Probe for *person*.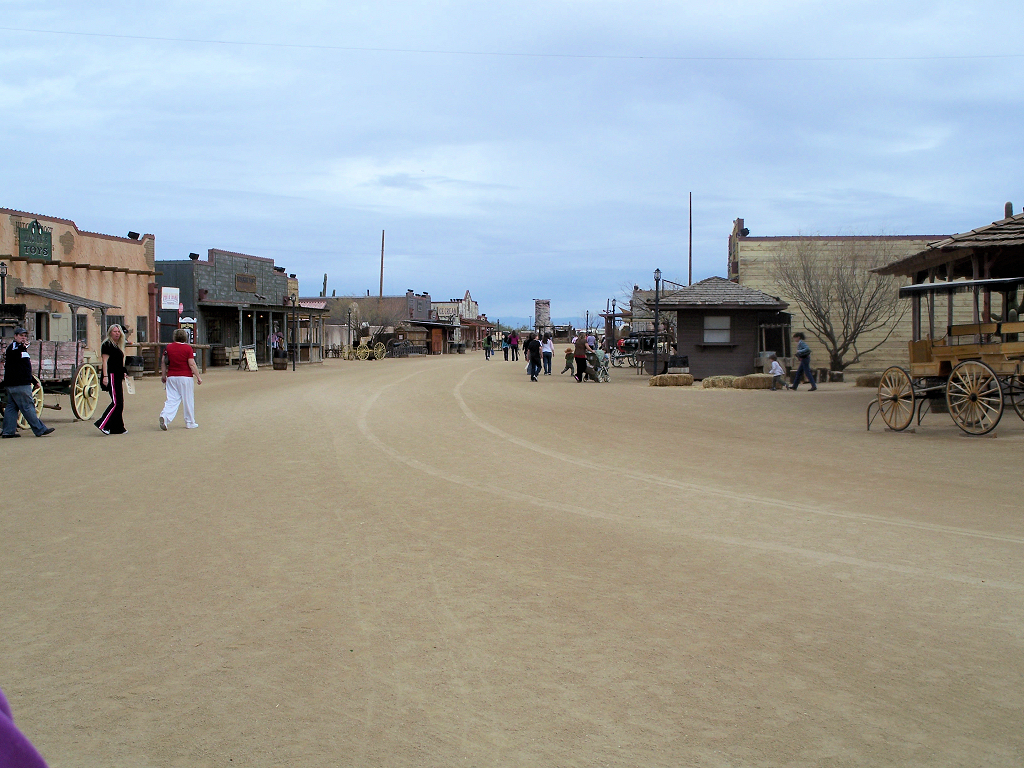
Probe result: detection(772, 349, 790, 391).
